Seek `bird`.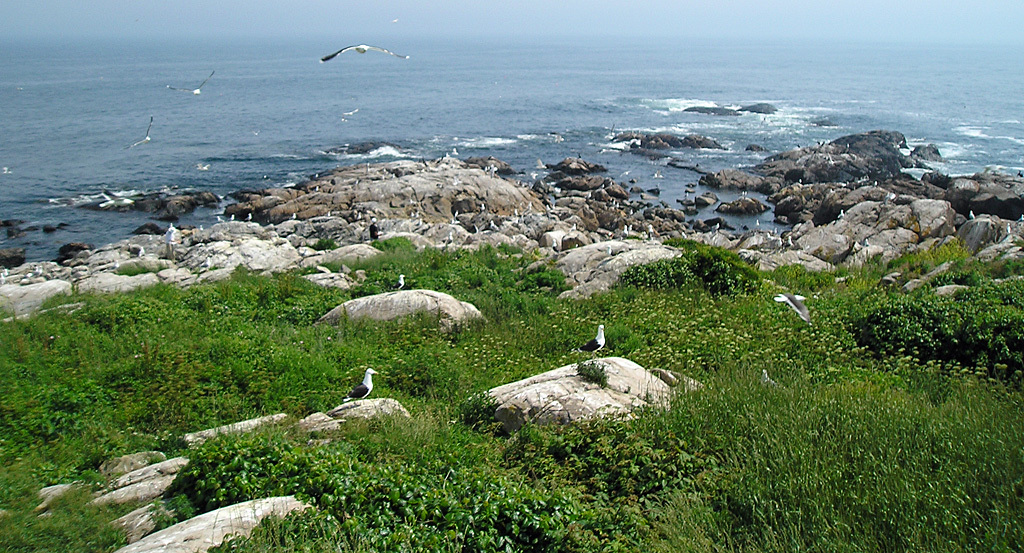
344, 105, 362, 114.
